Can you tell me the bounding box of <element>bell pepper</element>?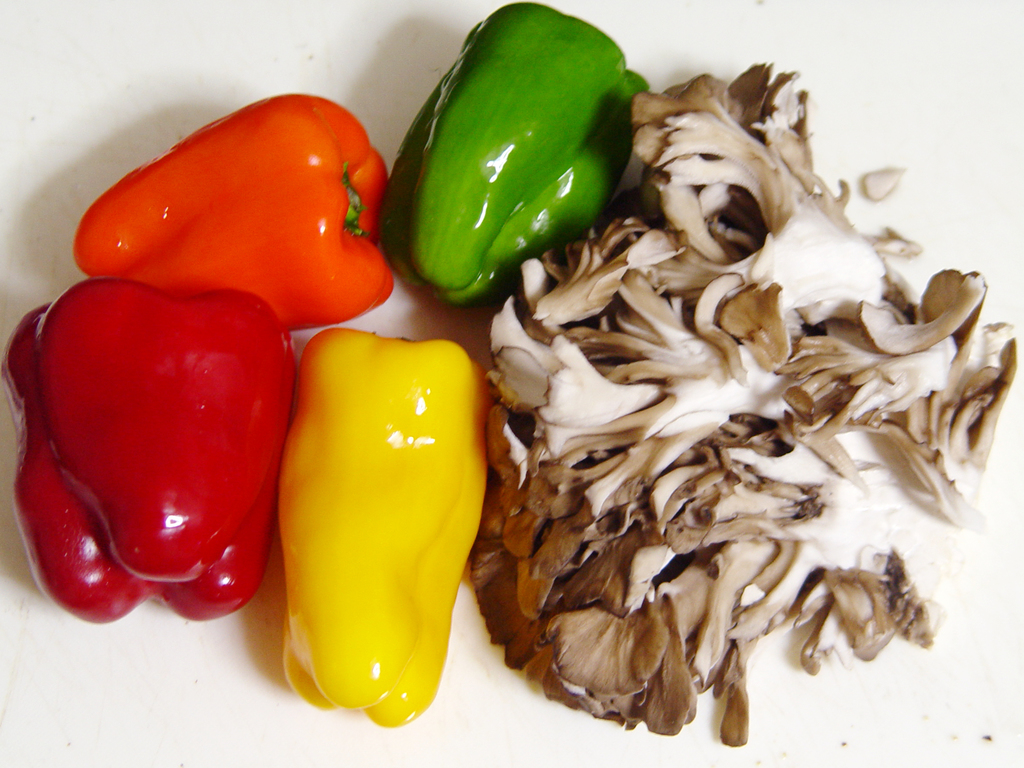
0:275:297:625.
